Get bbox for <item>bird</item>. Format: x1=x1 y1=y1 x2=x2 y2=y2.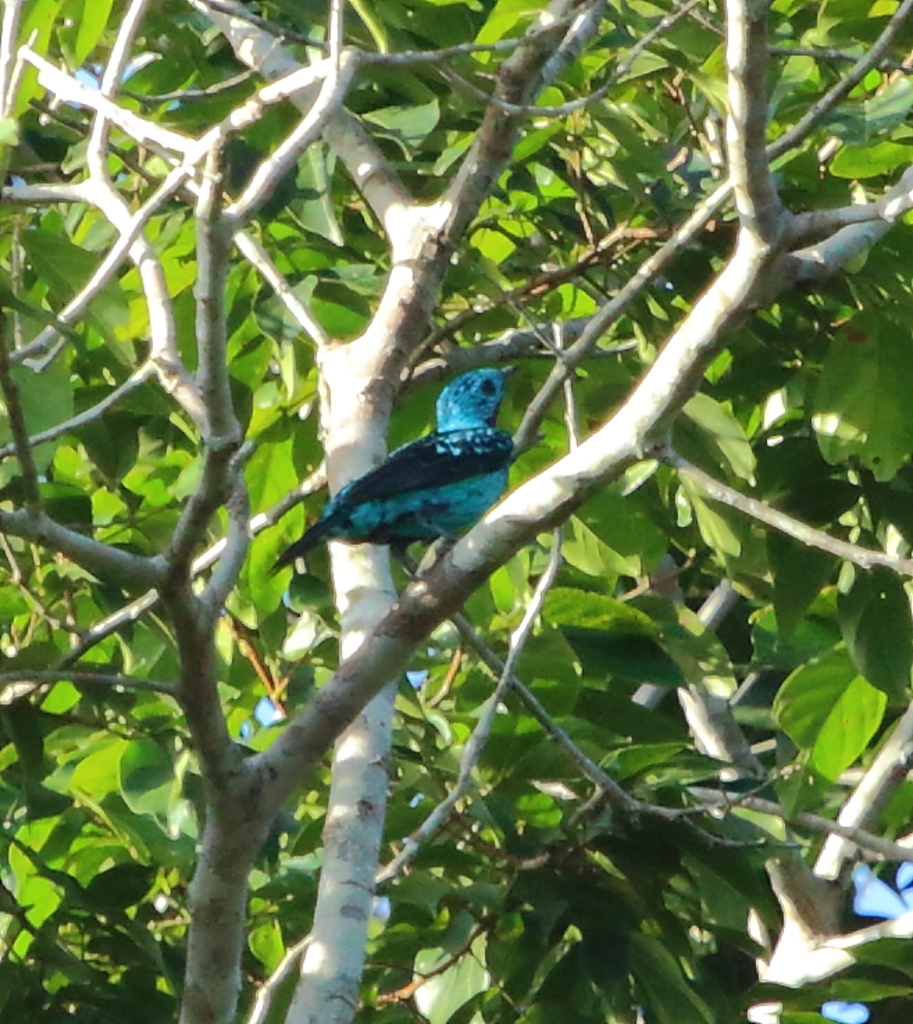
x1=253 y1=353 x2=528 y2=586.
